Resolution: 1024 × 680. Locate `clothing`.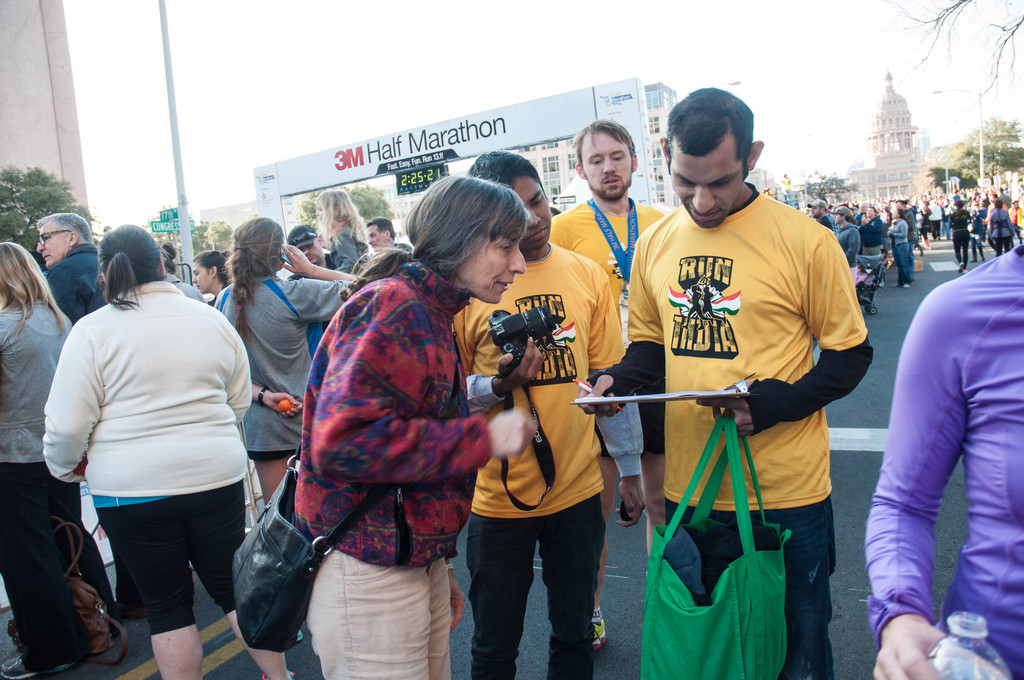
[833, 218, 859, 261].
